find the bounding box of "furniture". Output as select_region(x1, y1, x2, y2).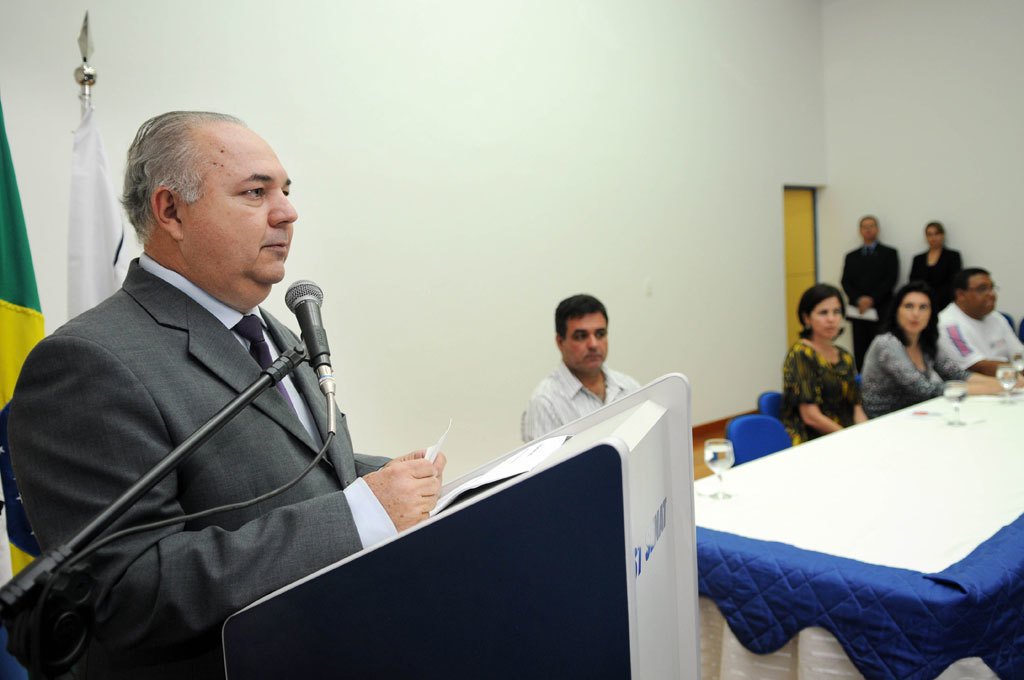
select_region(1002, 309, 1014, 332).
